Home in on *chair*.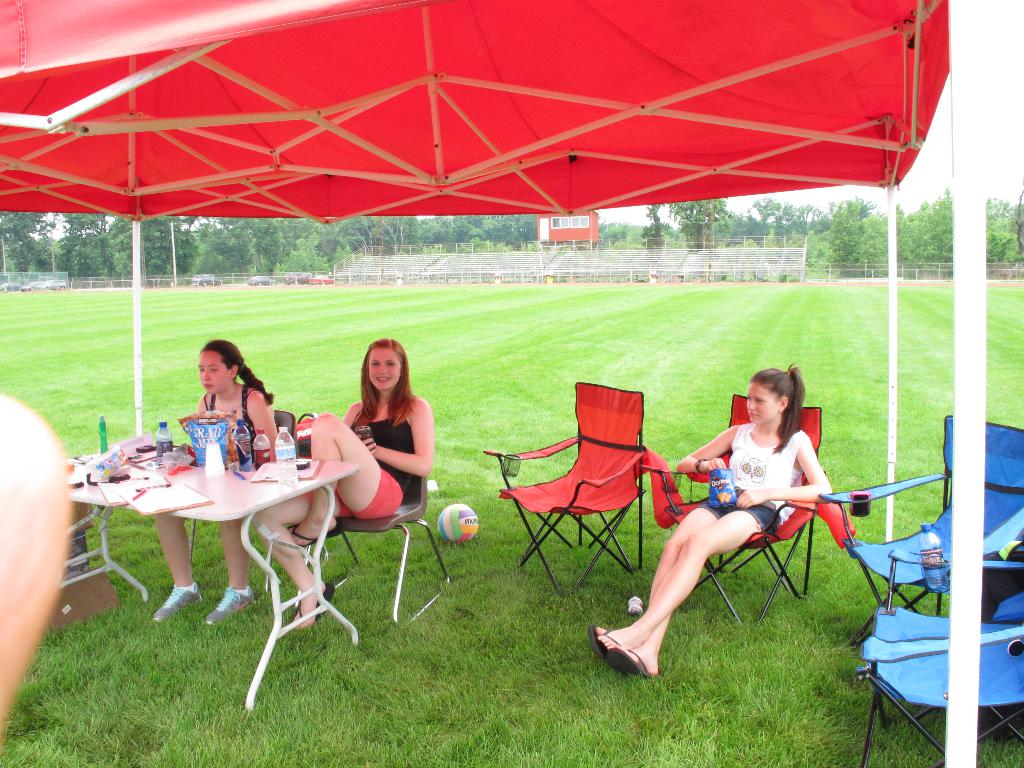
Homed in at (499,388,680,564).
